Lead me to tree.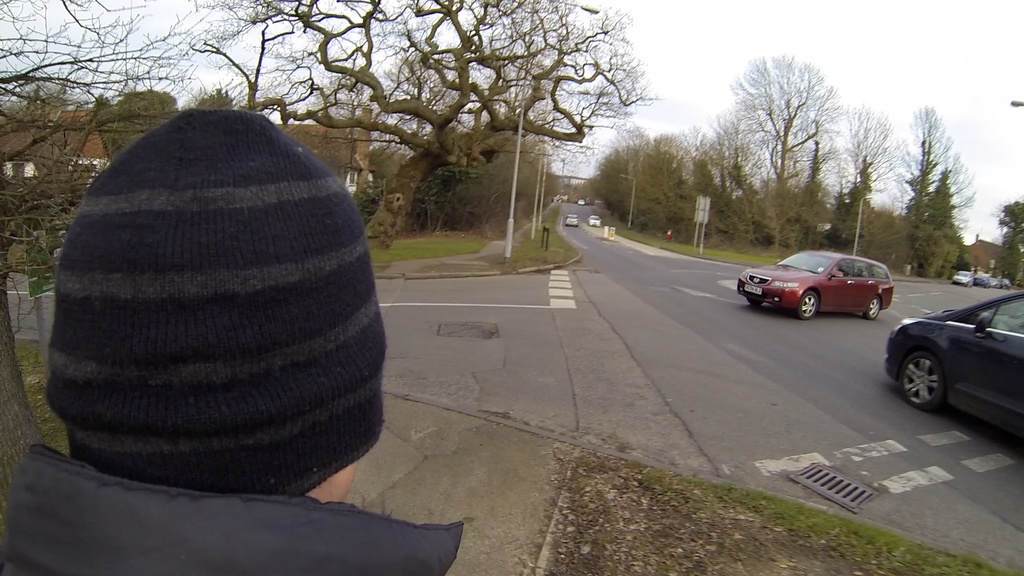
Lead to l=715, t=58, r=862, b=214.
